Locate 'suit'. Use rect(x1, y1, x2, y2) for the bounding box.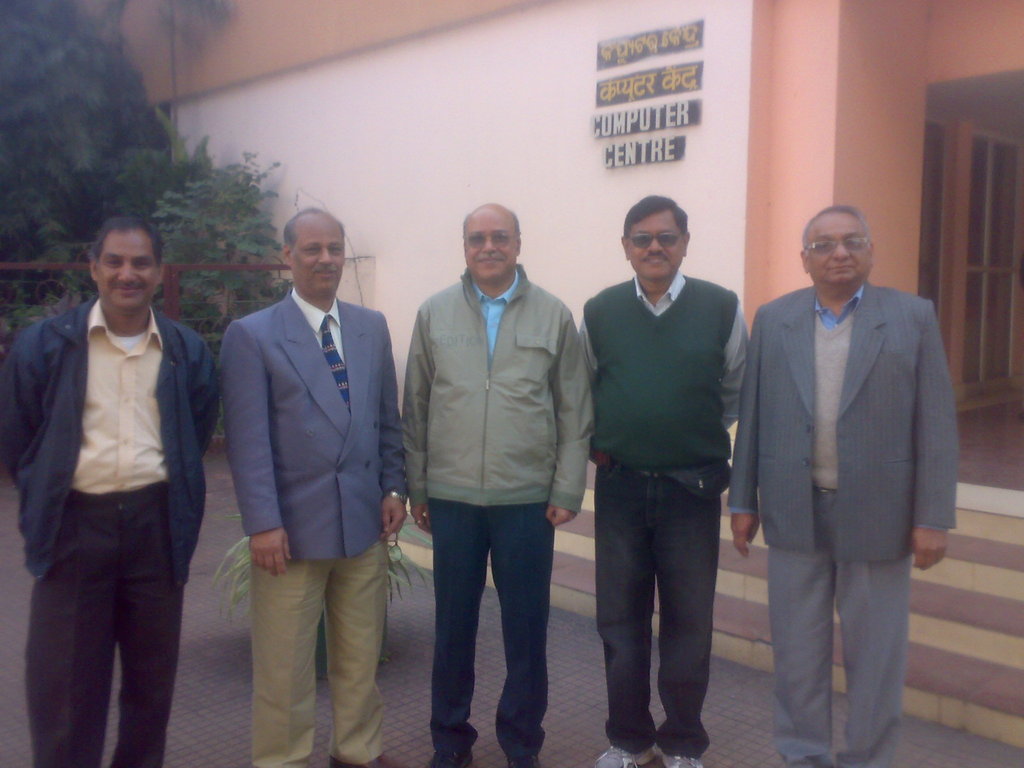
rect(739, 208, 944, 764).
